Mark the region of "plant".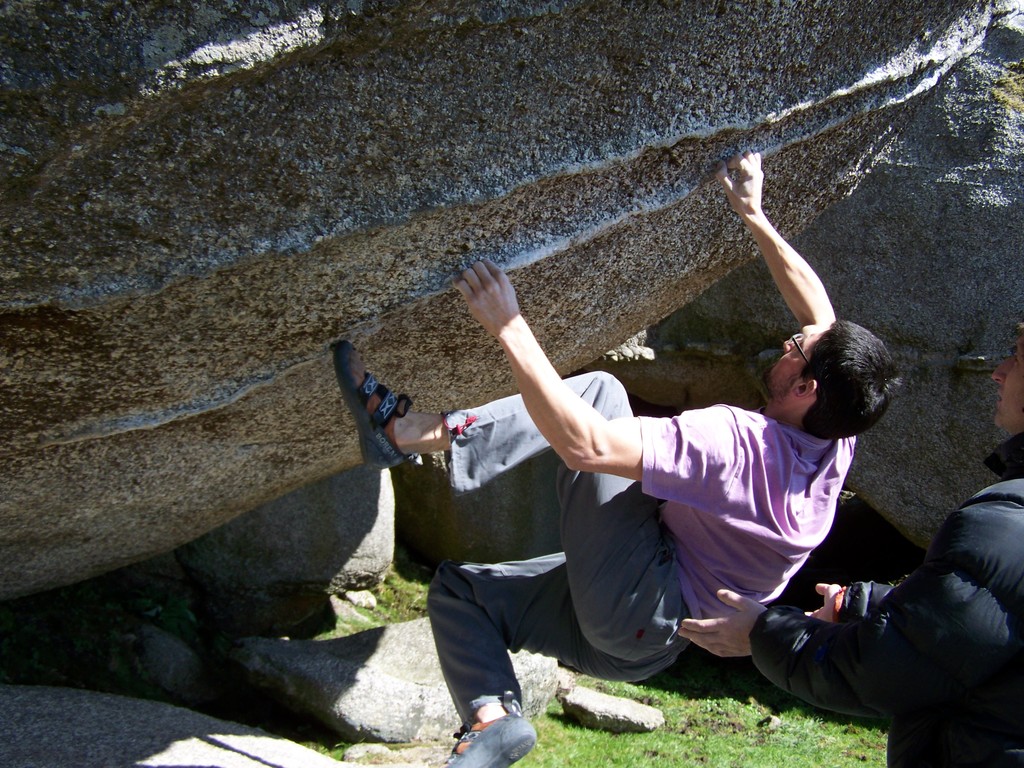
Region: locate(298, 740, 351, 761).
